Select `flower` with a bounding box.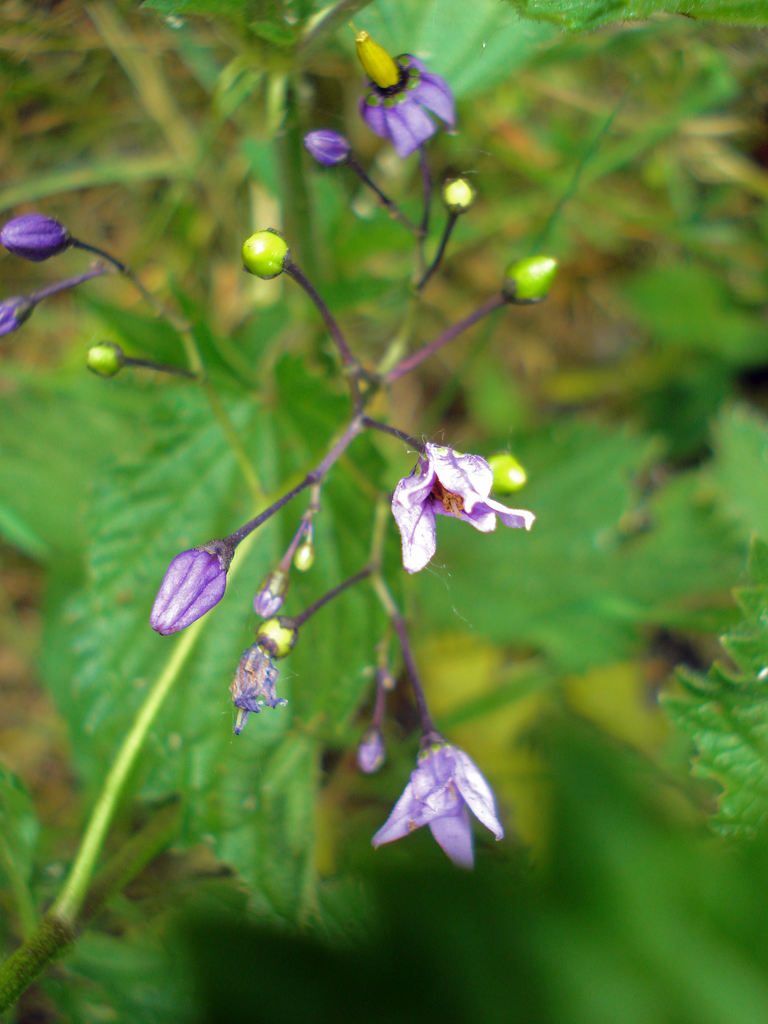
bbox(370, 731, 505, 869).
